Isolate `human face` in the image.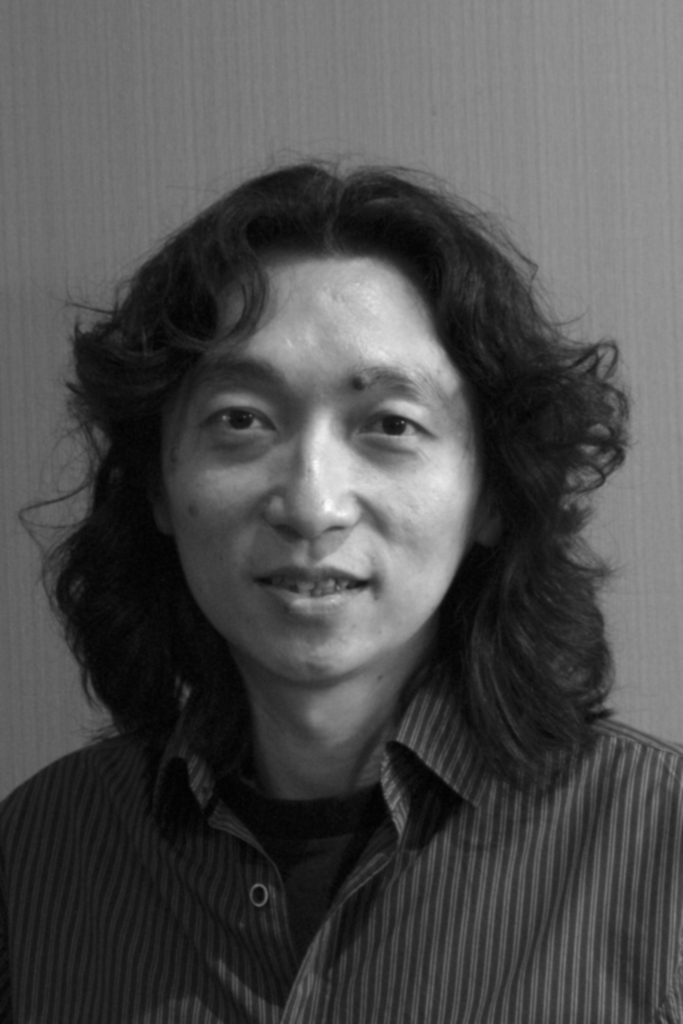
Isolated region: [left=160, top=256, right=474, bottom=683].
